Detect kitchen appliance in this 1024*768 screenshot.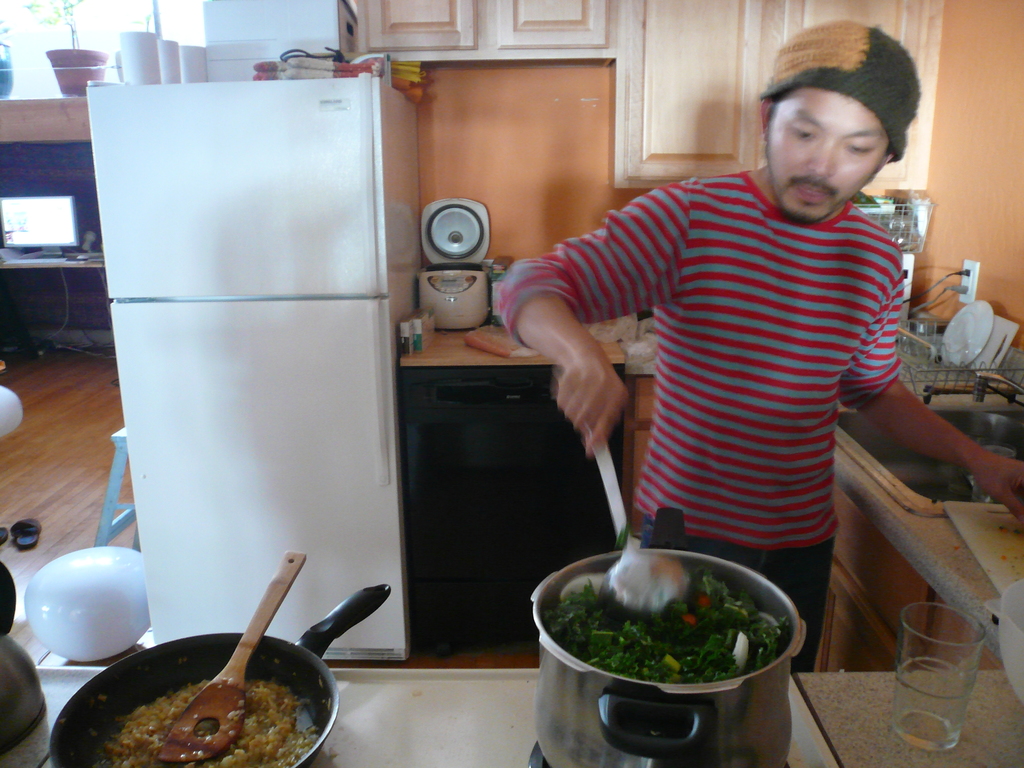
Detection: crop(48, 581, 392, 767).
